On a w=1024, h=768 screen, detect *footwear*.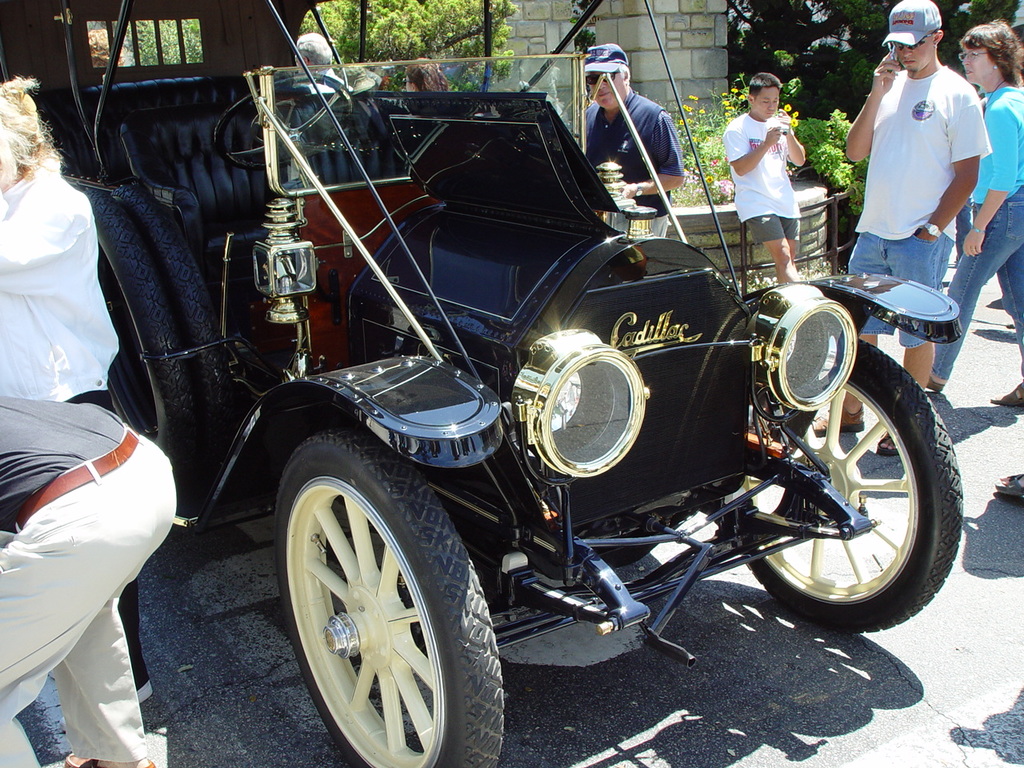
rect(998, 468, 1023, 502).
